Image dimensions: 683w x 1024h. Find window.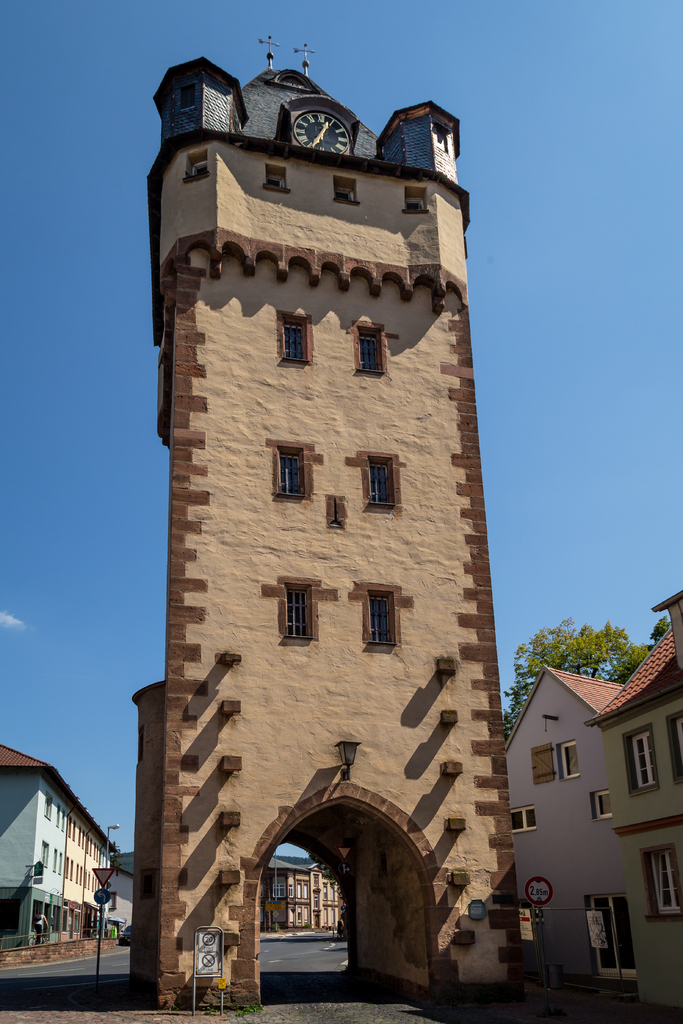
<region>361, 452, 395, 509</region>.
